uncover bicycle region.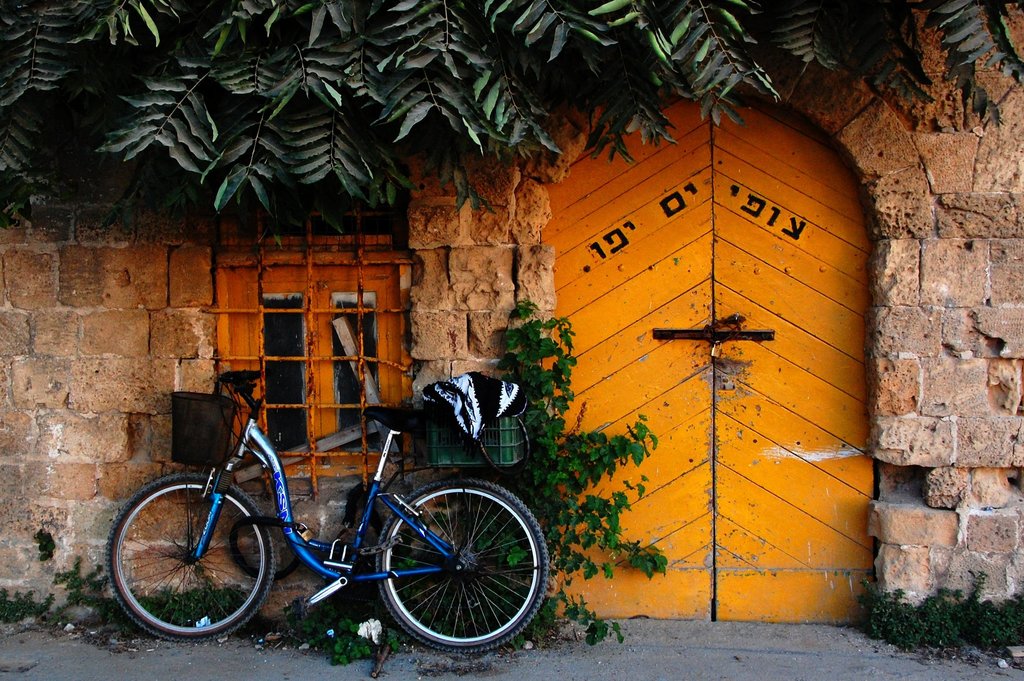
Uncovered: bbox=[100, 386, 545, 650].
